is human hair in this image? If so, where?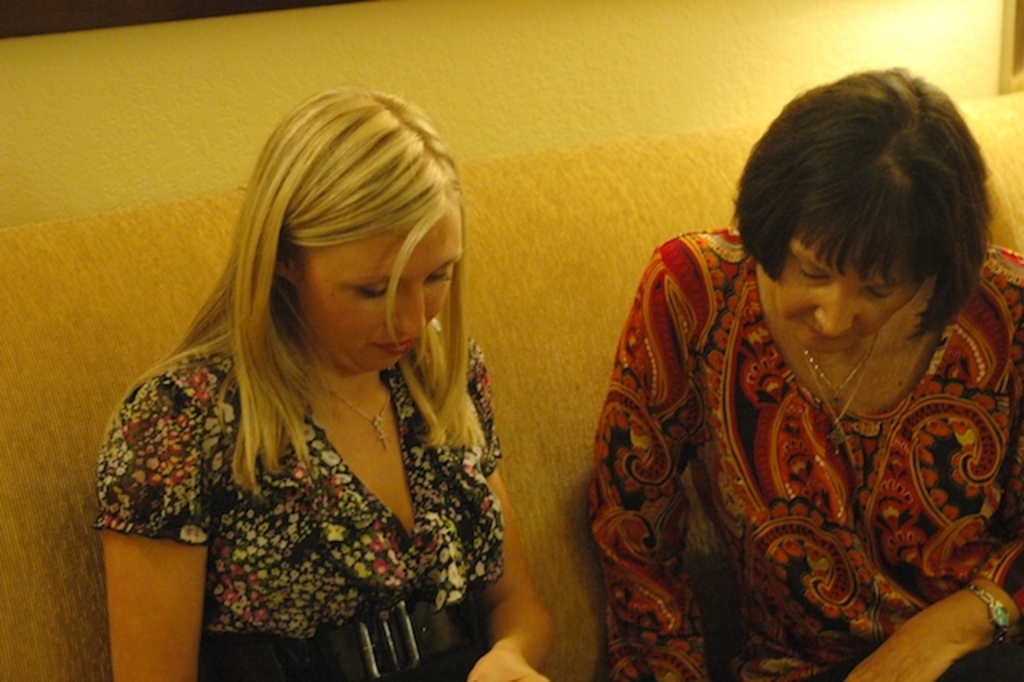
Yes, at region(739, 59, 990, 375).
